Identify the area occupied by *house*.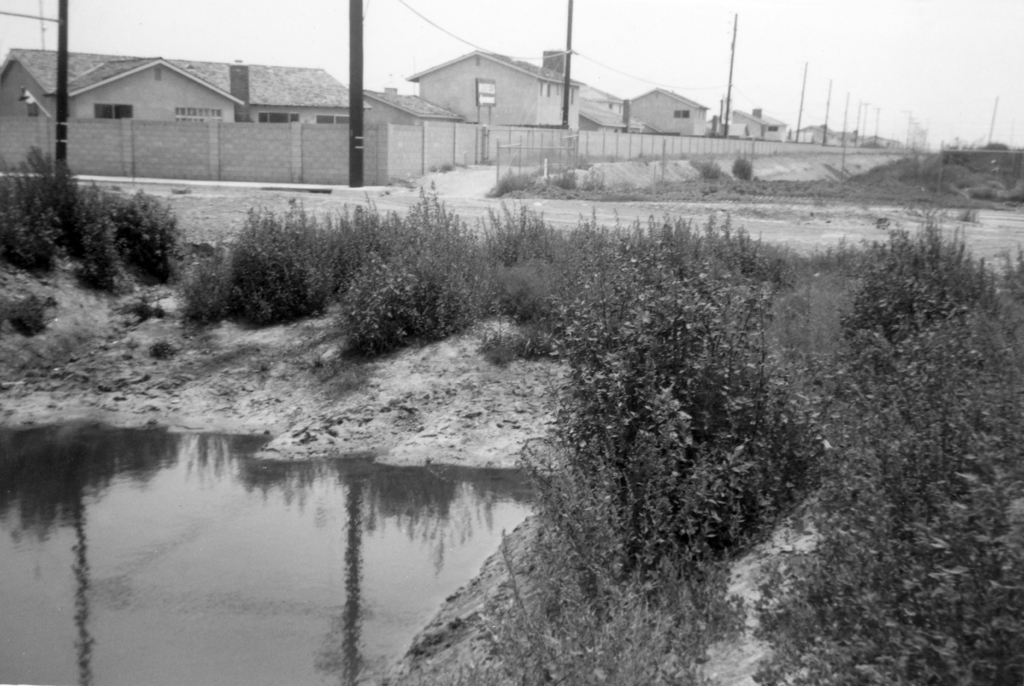
Area: {"left": 579, "top": 86, "right": 716, "bottom": 152}.
